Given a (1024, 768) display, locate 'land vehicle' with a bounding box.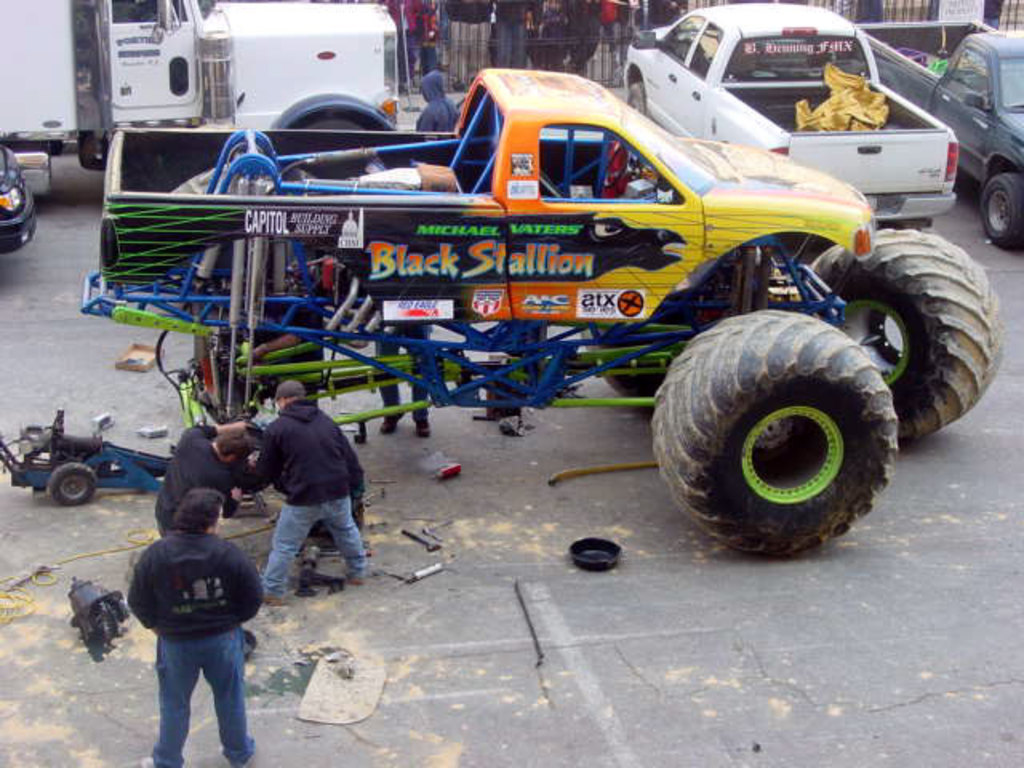
Located: (x1=0, y1=0, x2=403, y2=179).
